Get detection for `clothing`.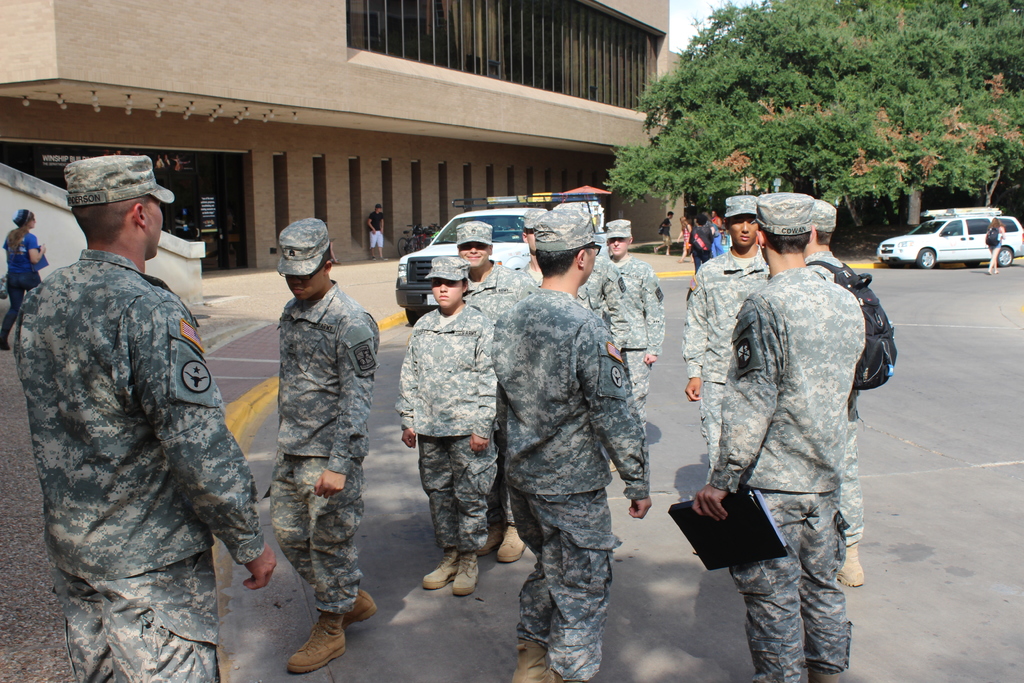
Detection: bbox=(604, 219, 643, 236).
